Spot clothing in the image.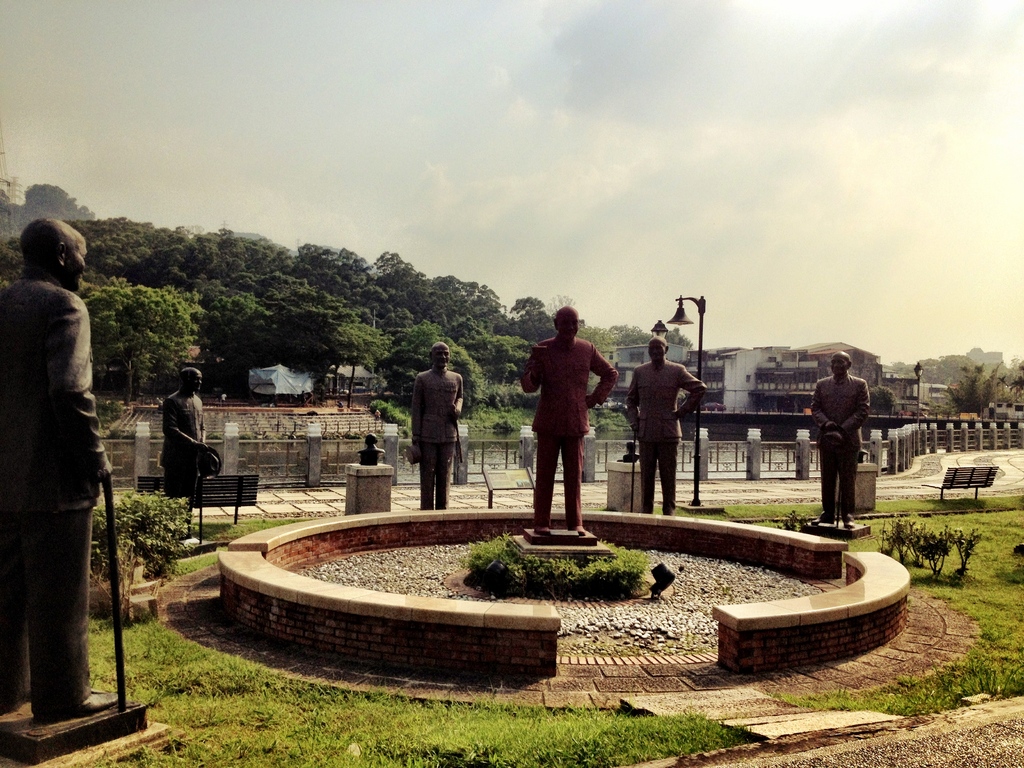
clothing found at x1=358, y1=444, x2=385, y2=466.
